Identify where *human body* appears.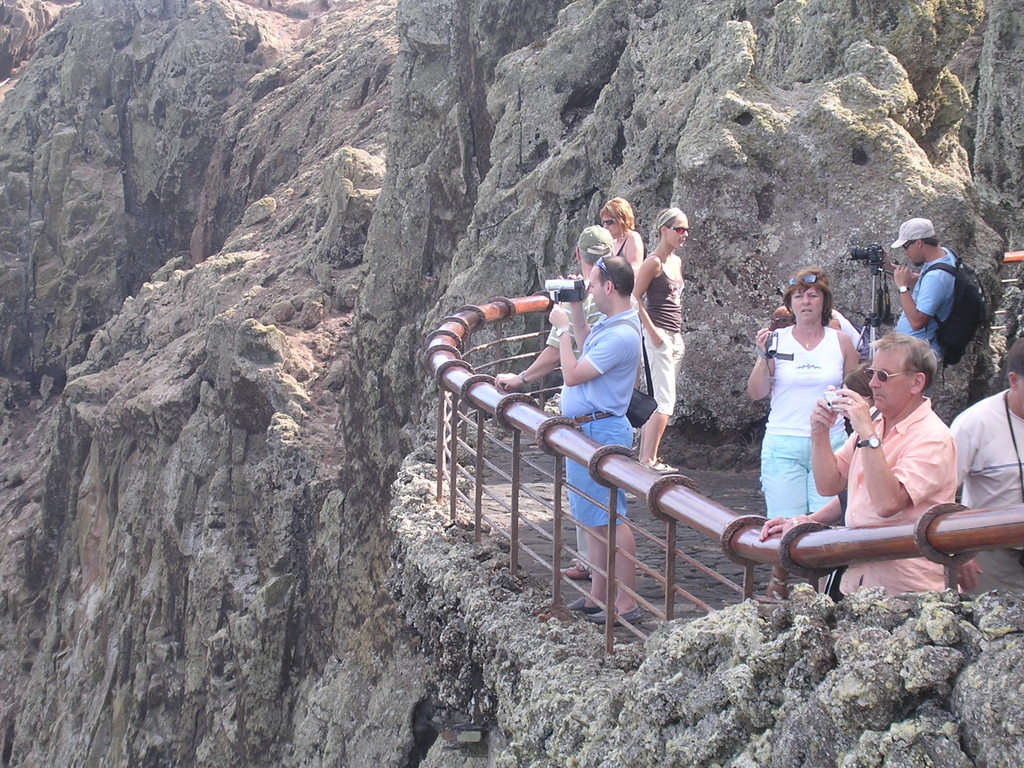
Appears at [left=632, top=203, right=687, bottom=476].
